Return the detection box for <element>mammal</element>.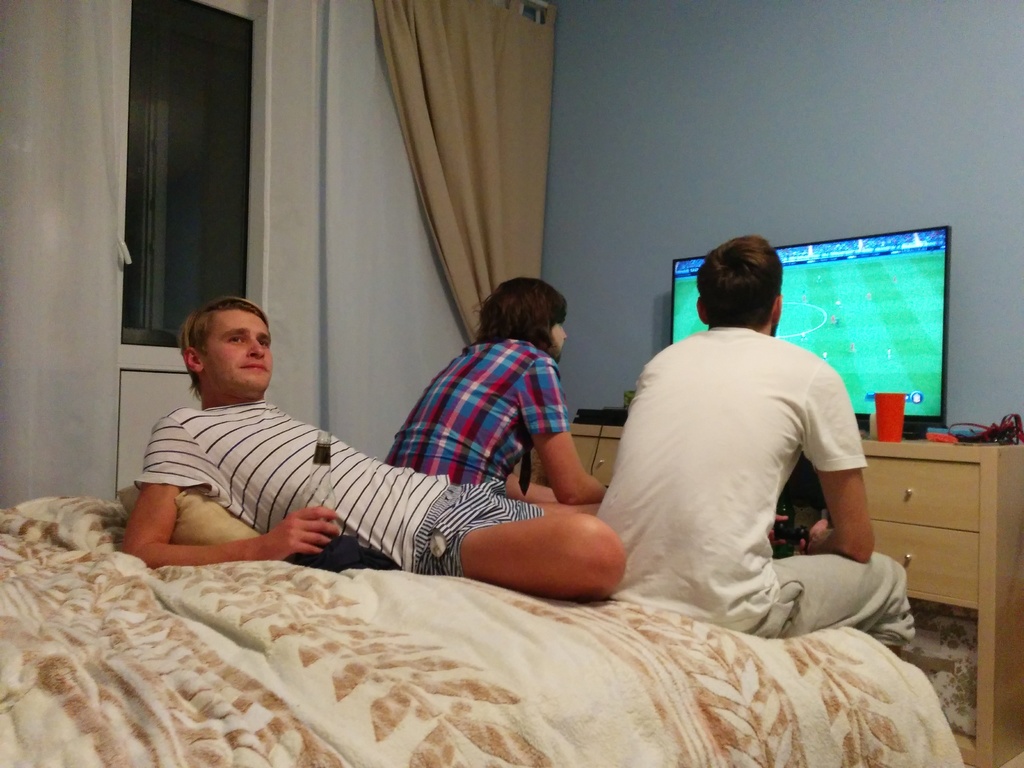
select_region(104, 312, 627, 591).
